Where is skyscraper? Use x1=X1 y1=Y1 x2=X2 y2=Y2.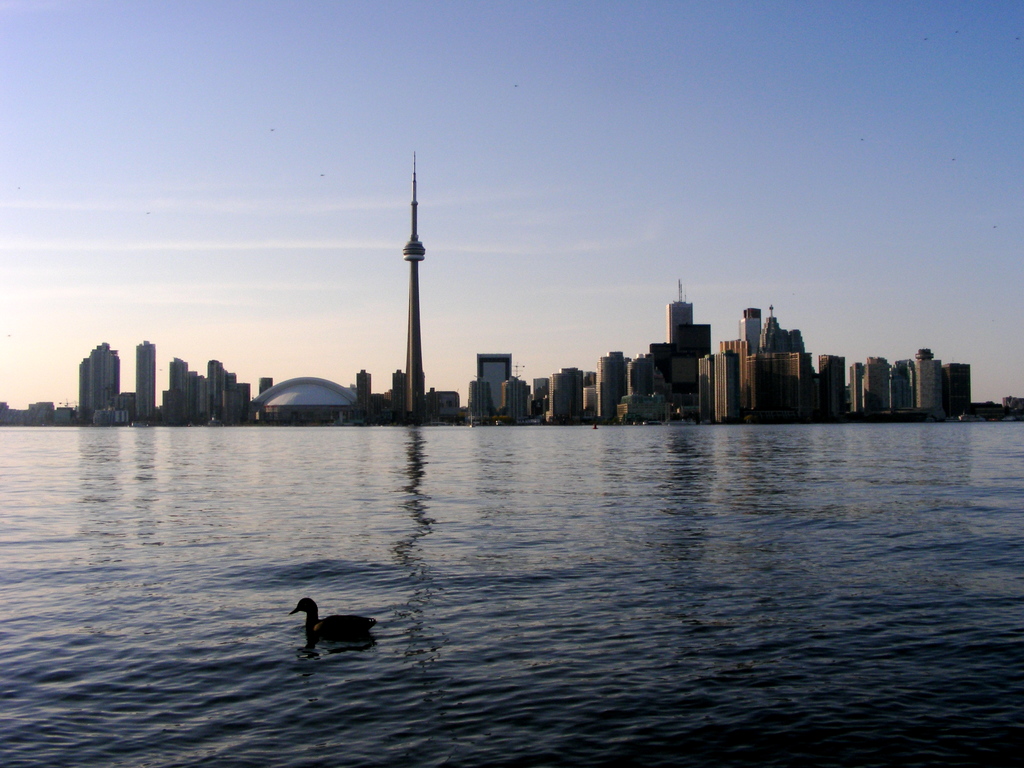
x1=541 y1=362 x2=584 y2=422.
